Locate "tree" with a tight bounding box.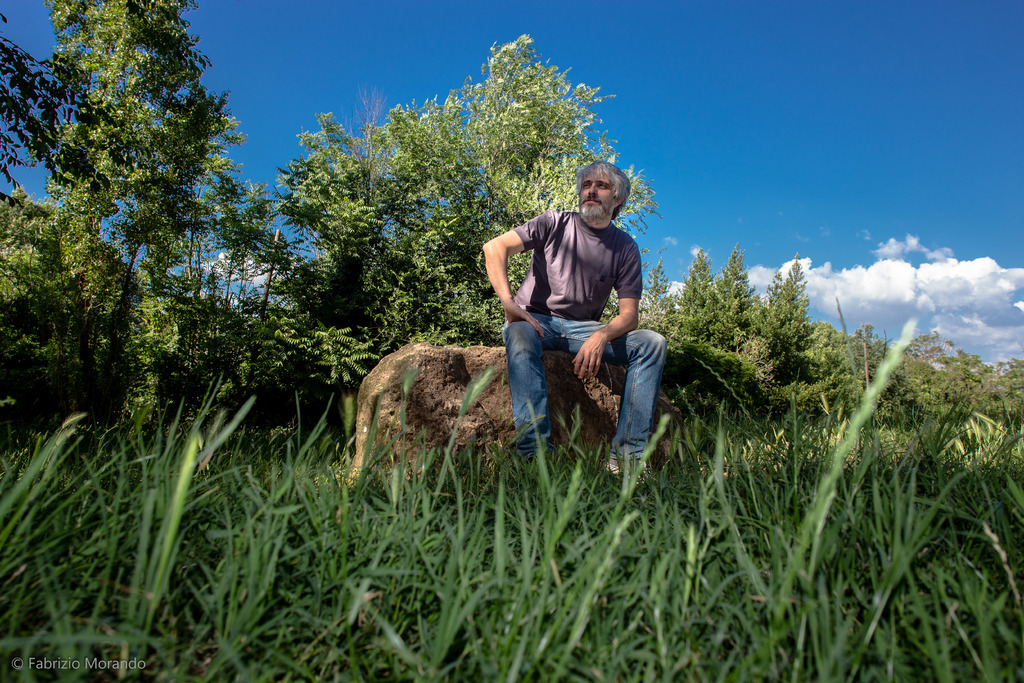
[x1=710, y1=240, x2=761, y2=350].
